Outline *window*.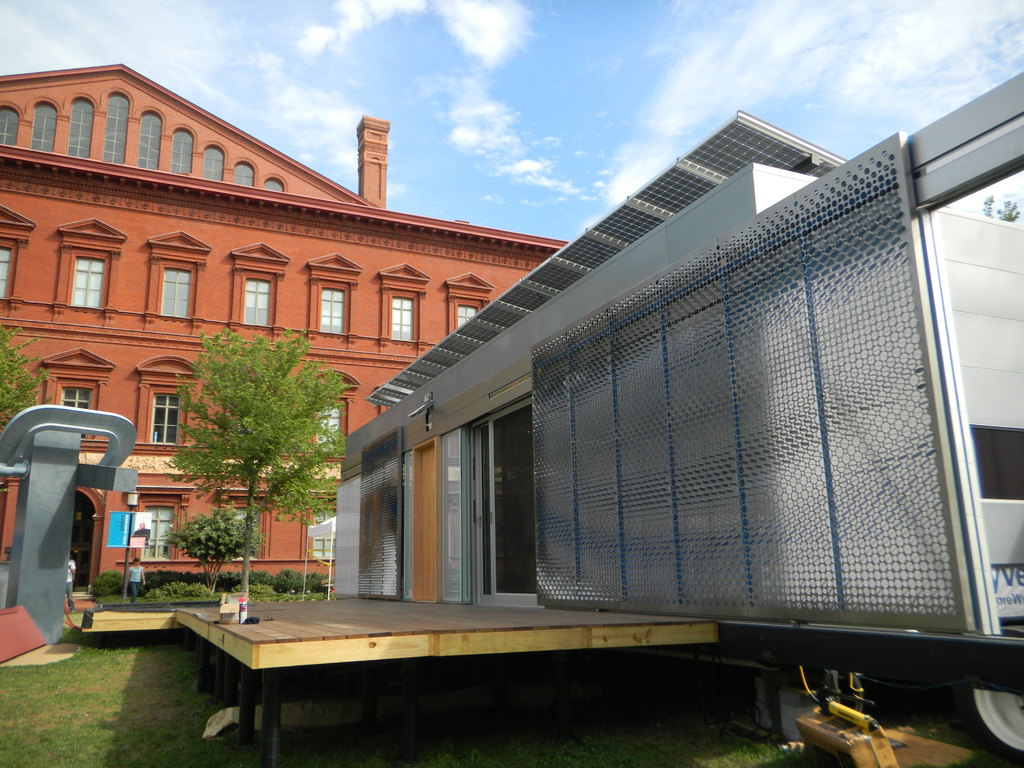
Outline: x1=234, y1=250, x2=289, y2=331.
